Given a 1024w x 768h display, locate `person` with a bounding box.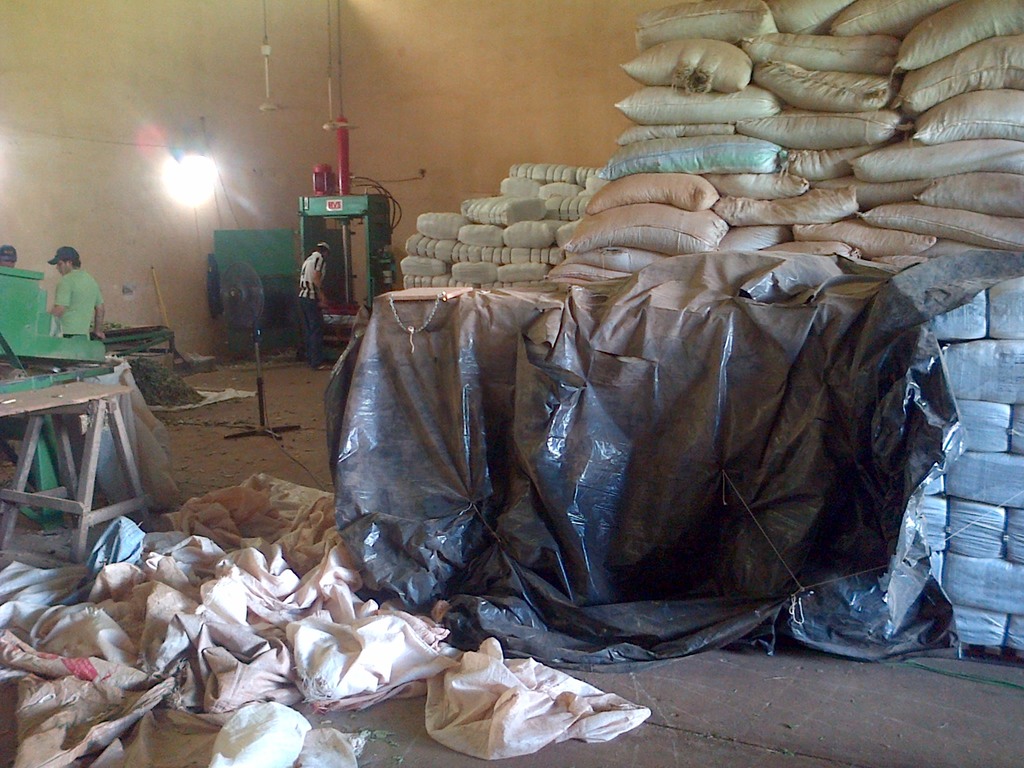
Located: (0, 241, 18, 265).
